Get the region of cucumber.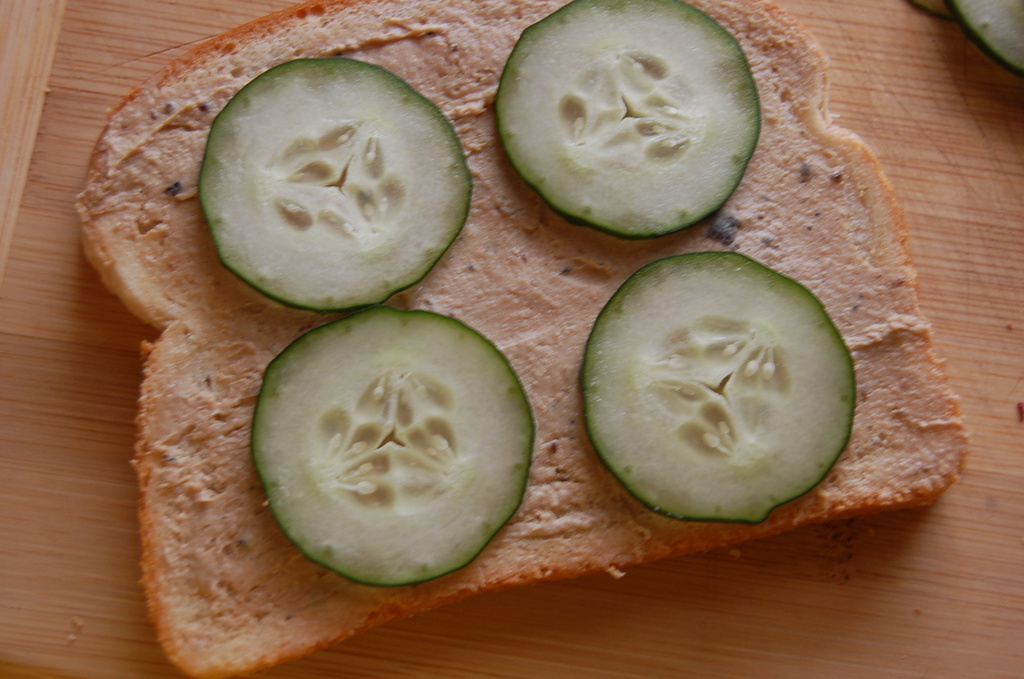
489, 0, 760, 240.
